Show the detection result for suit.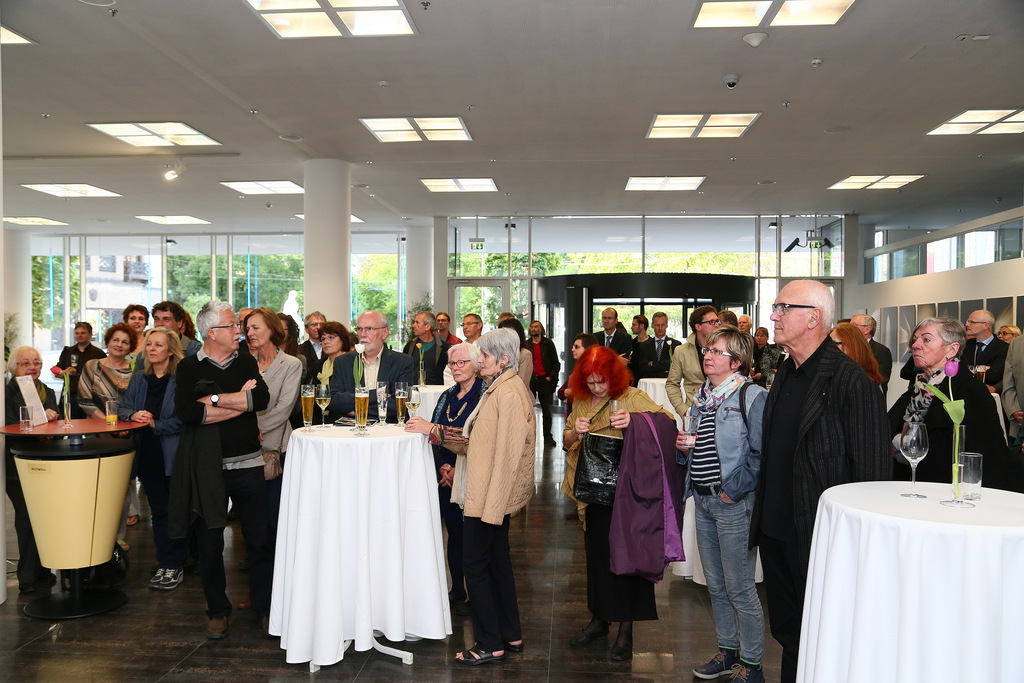
[x1=303, y1=340, x2=325, y2=383].
